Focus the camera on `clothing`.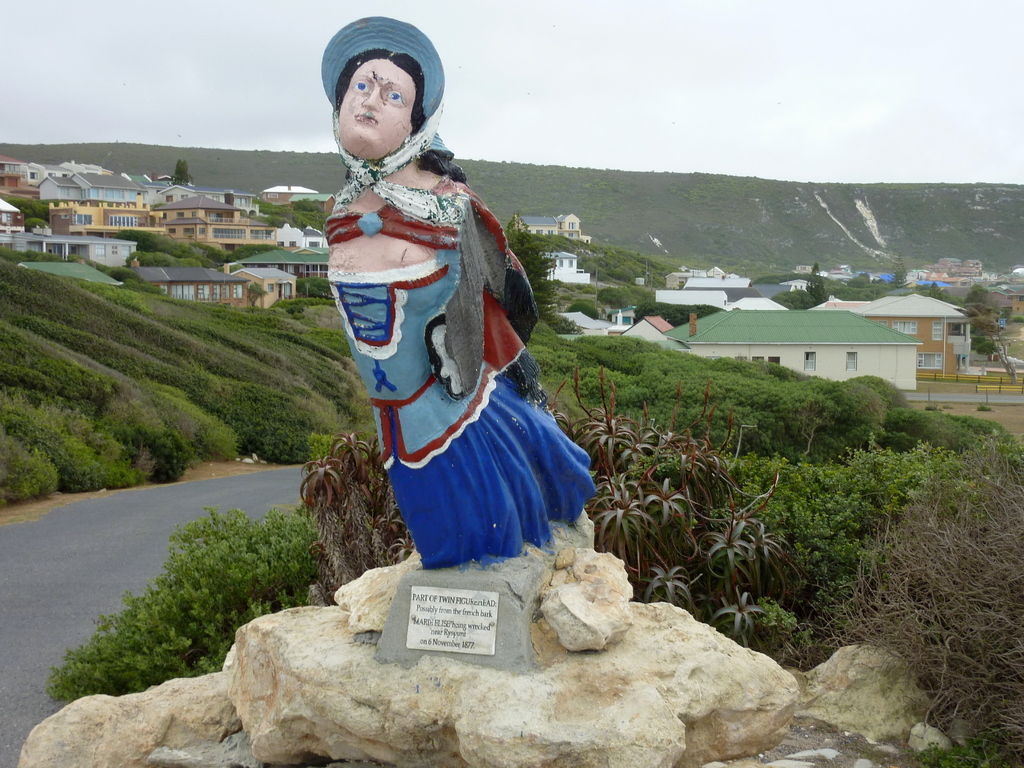
Focus region: [left=321, top=166, right=602, bottom=564].
